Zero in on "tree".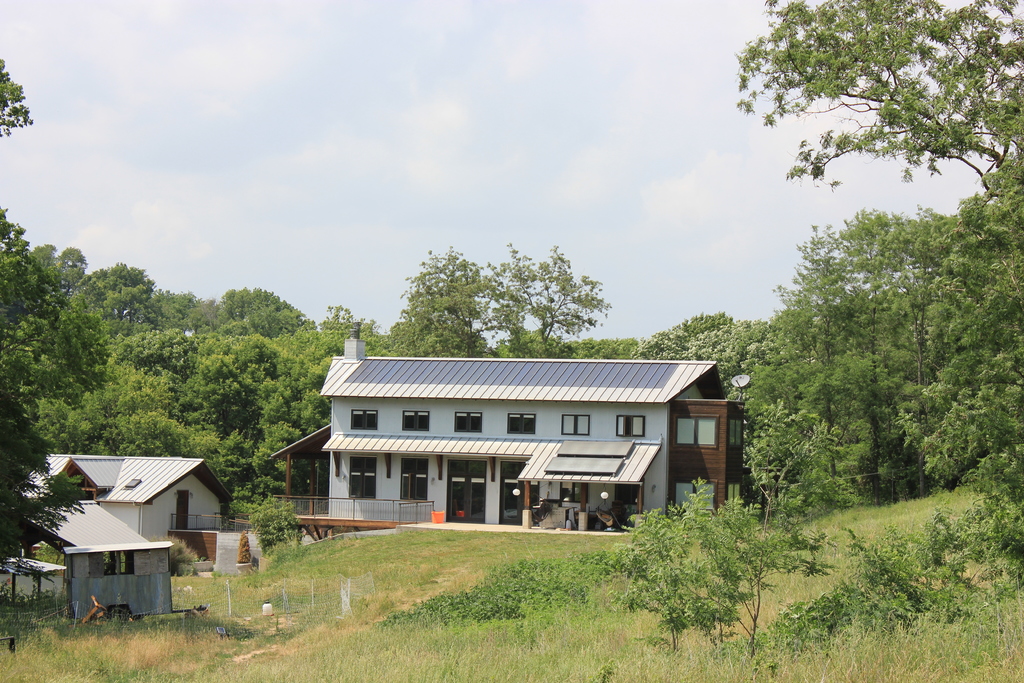
Zeroed in: locate(0, 206, 110, 562).
